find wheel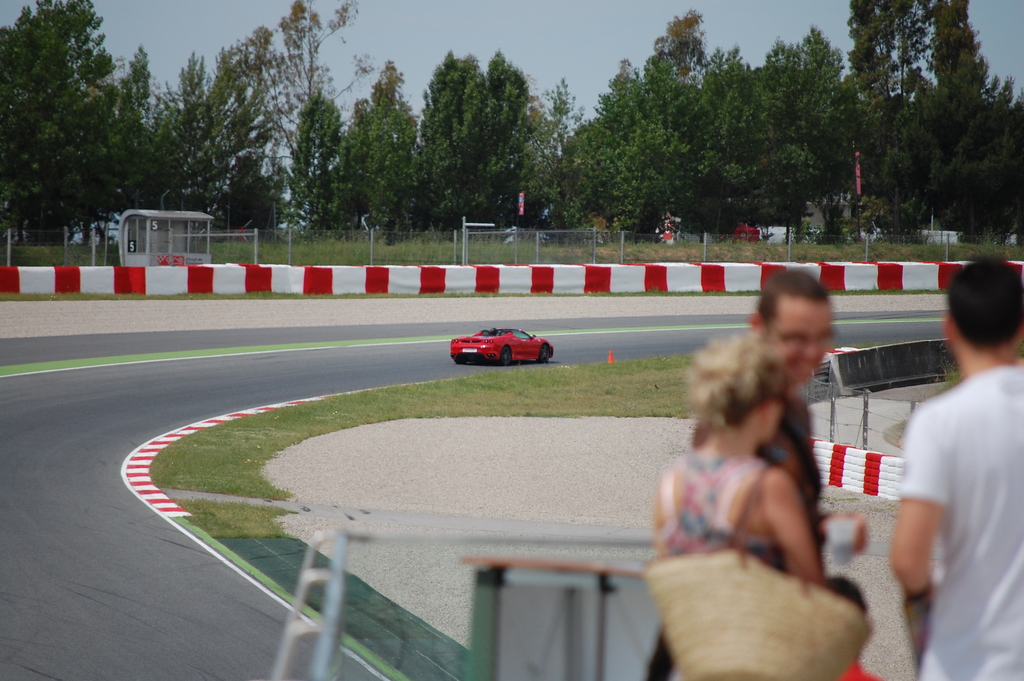
region(537, 343, 550, 361)
